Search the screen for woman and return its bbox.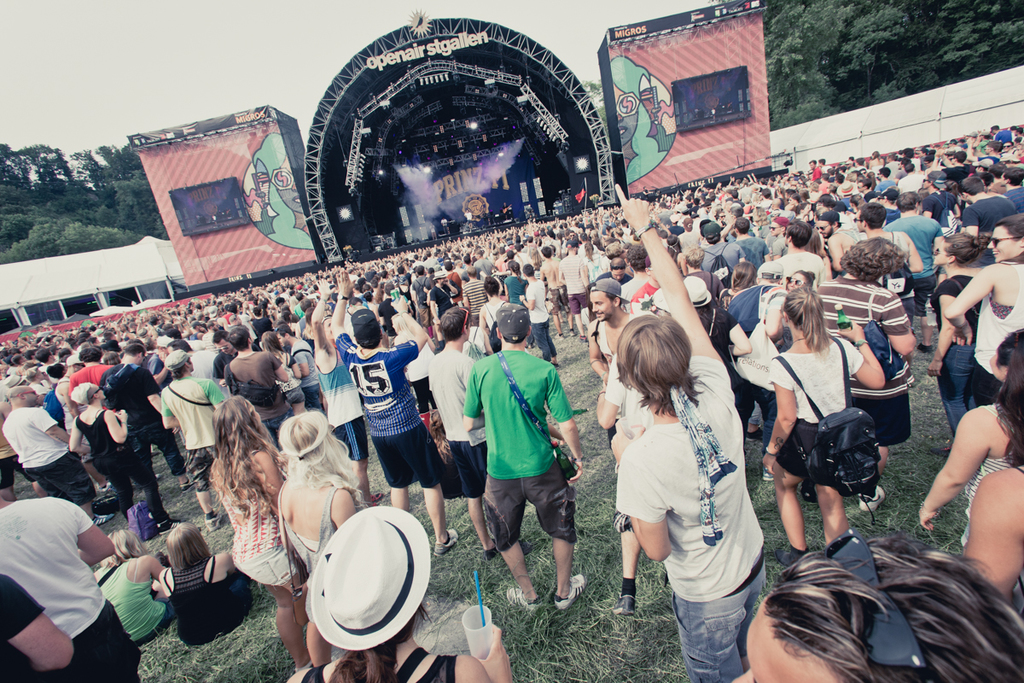
Found: pyautogui.locateOnScreen(475, 272, 513, 359).
